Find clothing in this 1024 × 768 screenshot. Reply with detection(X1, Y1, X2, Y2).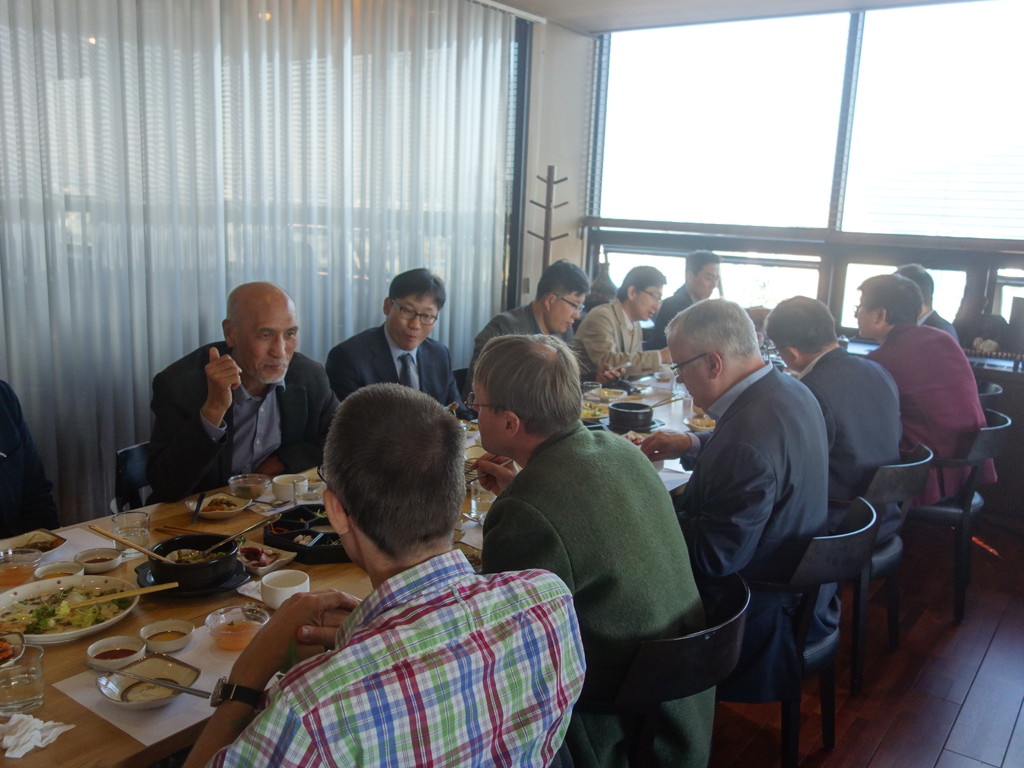
detection(647, 287, 694, 356).
